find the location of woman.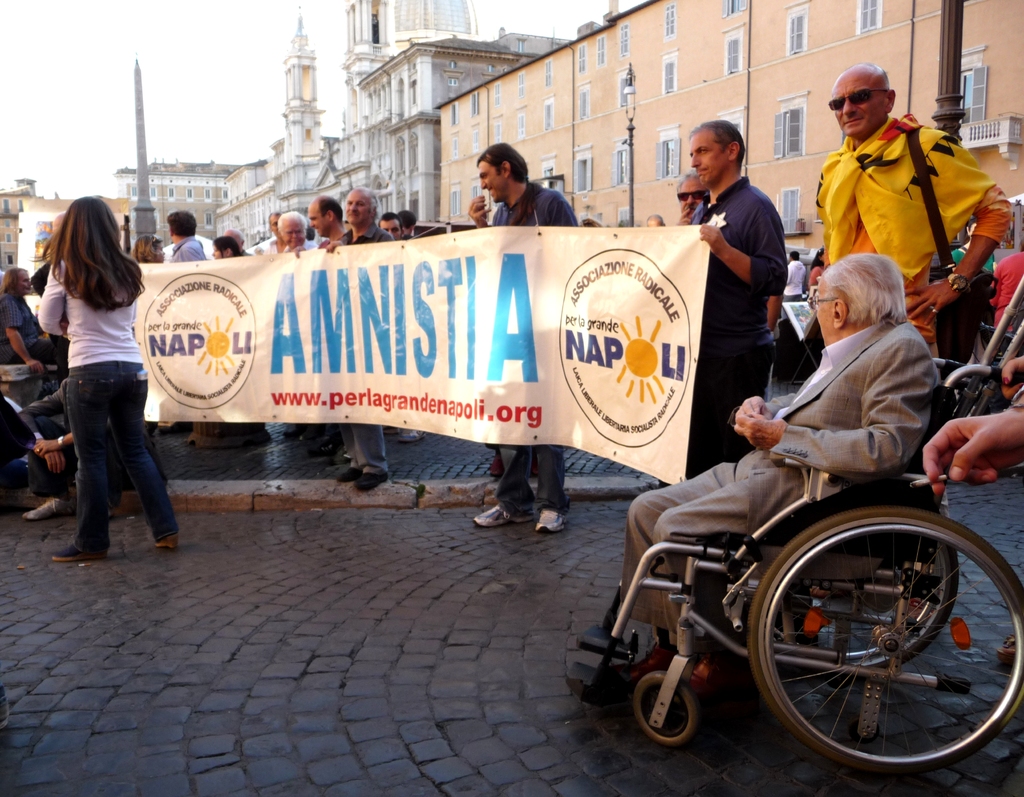
Location: 0/266/44/376.
